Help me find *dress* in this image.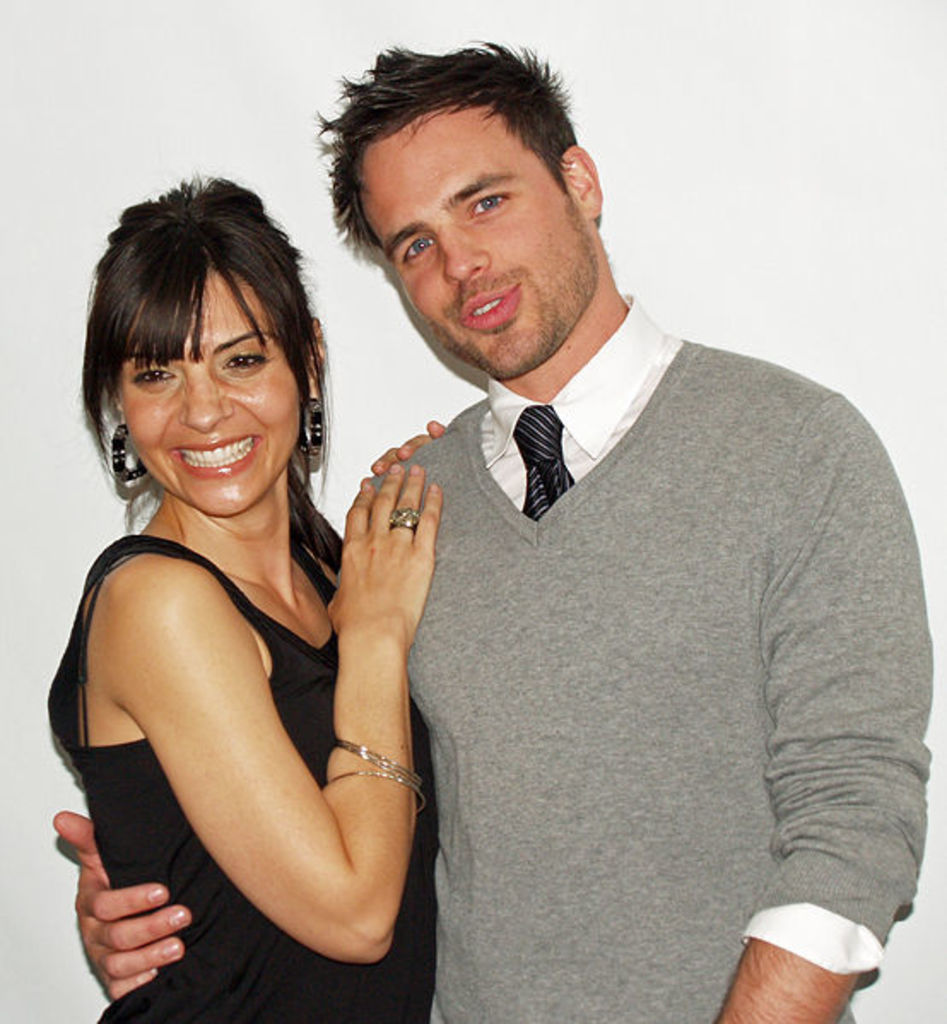
Found it: bbox=(75, 422, 412, 988).
